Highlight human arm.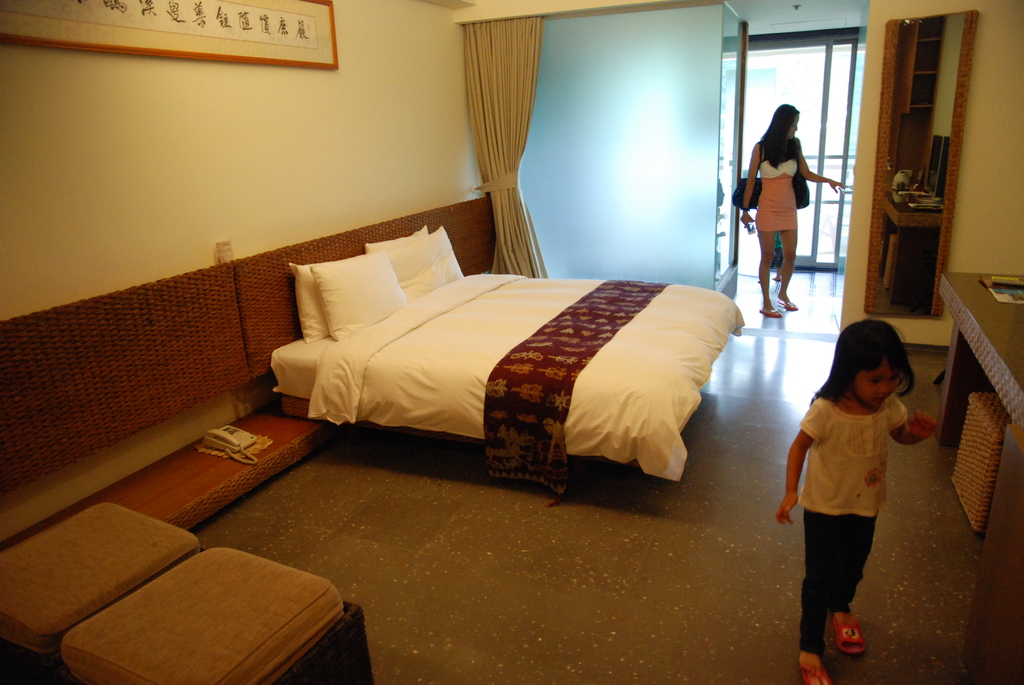
Highlighted region: x1=767 y1=402 x2=812 y2=521.
